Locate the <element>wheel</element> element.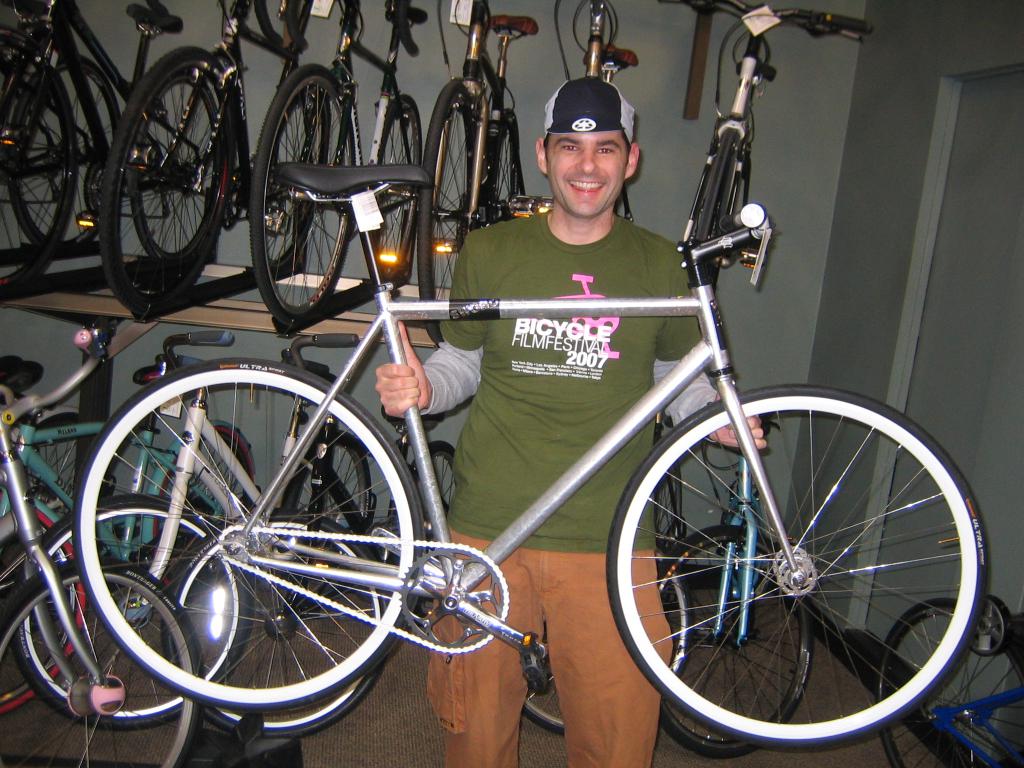
Element bbox: bbox=(489, 106, 532, 225).
